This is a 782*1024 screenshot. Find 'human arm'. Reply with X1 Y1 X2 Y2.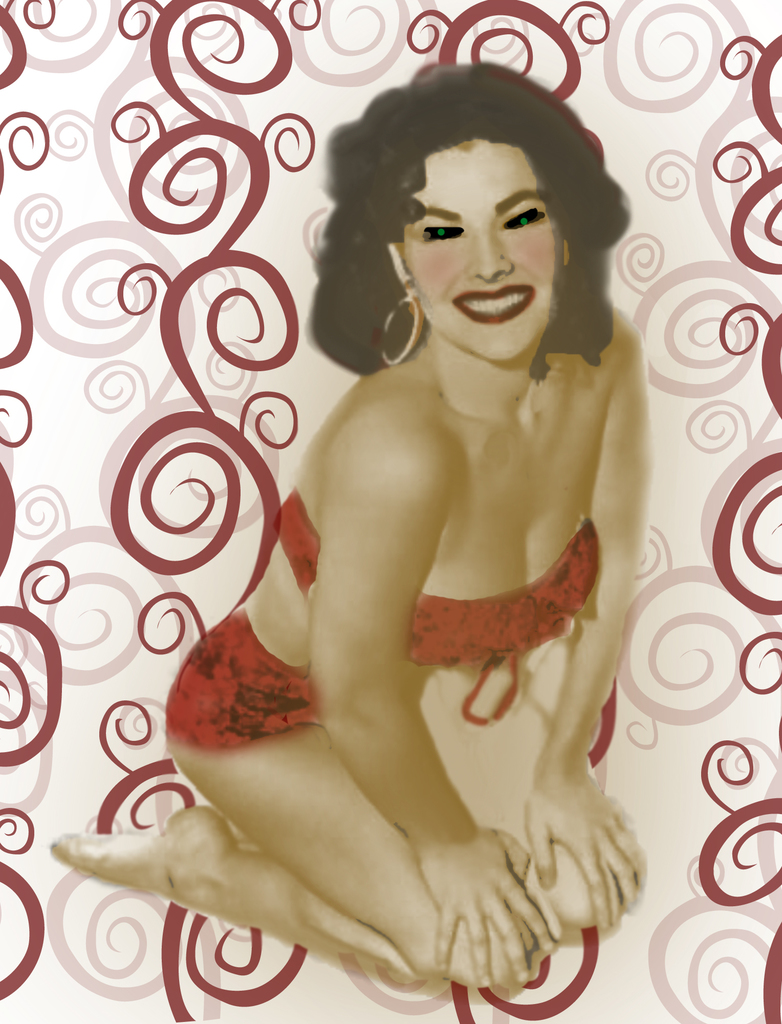
522 305 667 939.
